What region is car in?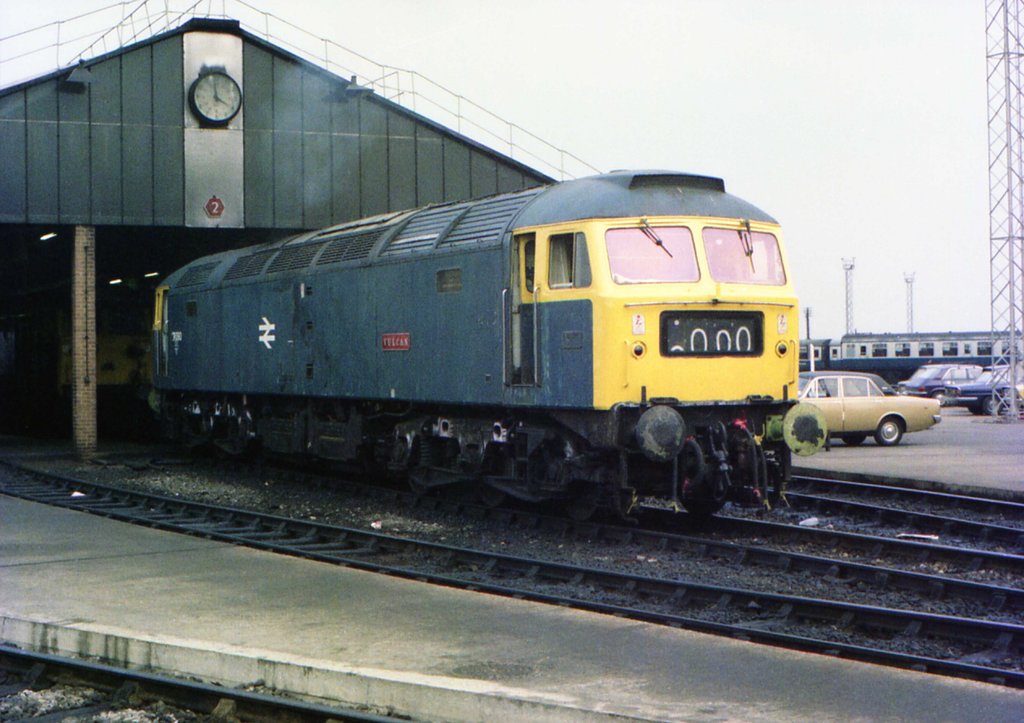
detection(1001, 380, 1023, 412).
